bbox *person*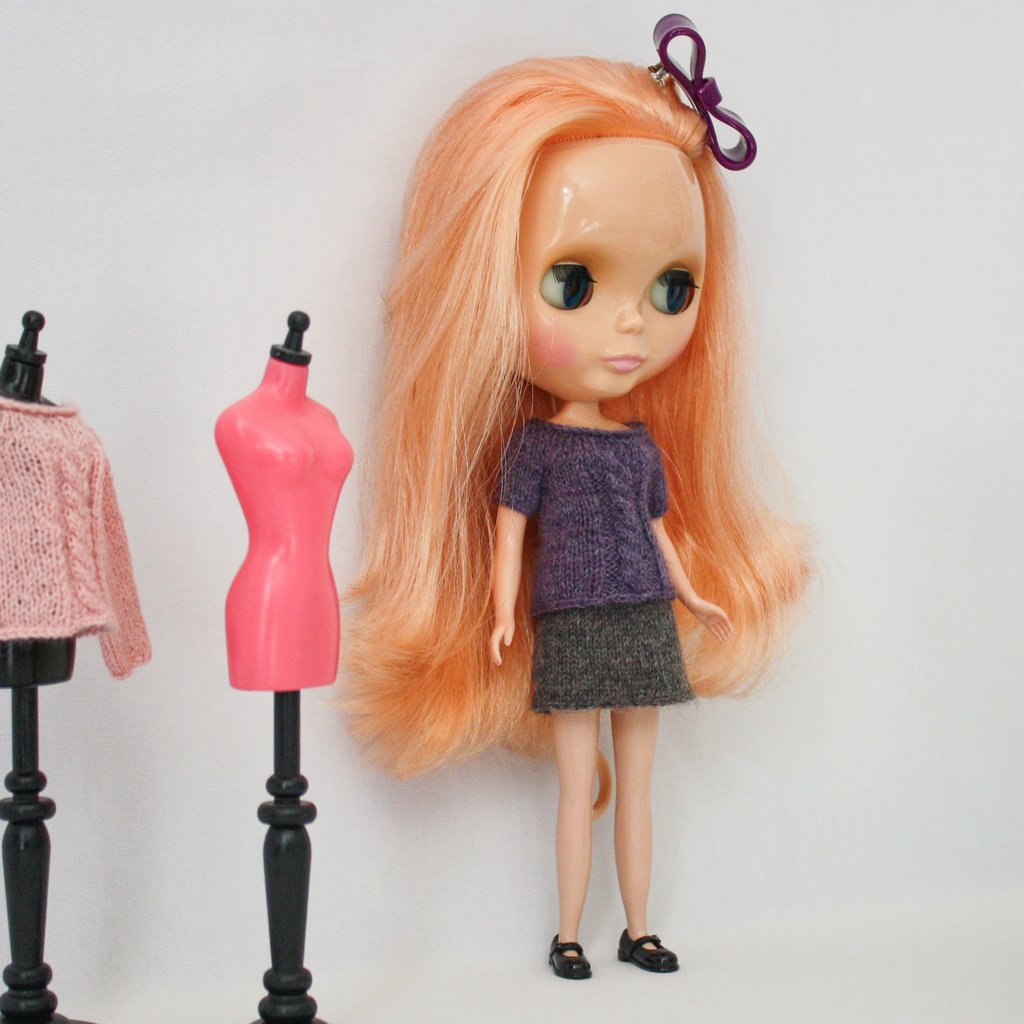
[346,4,819,979]
